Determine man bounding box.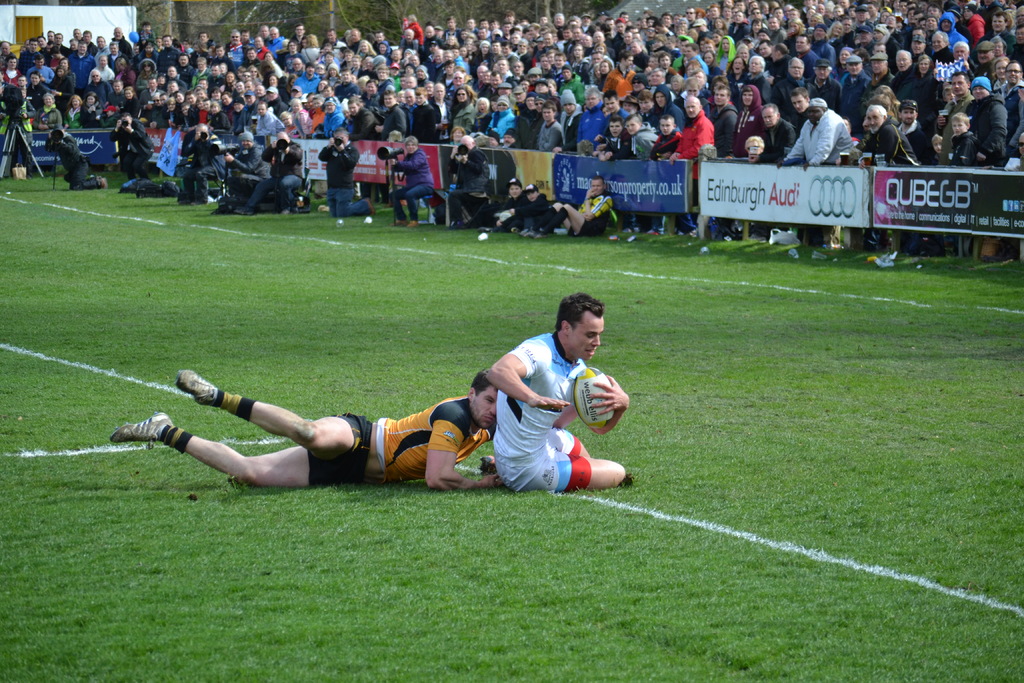
Determined: [682,40,708,74].
